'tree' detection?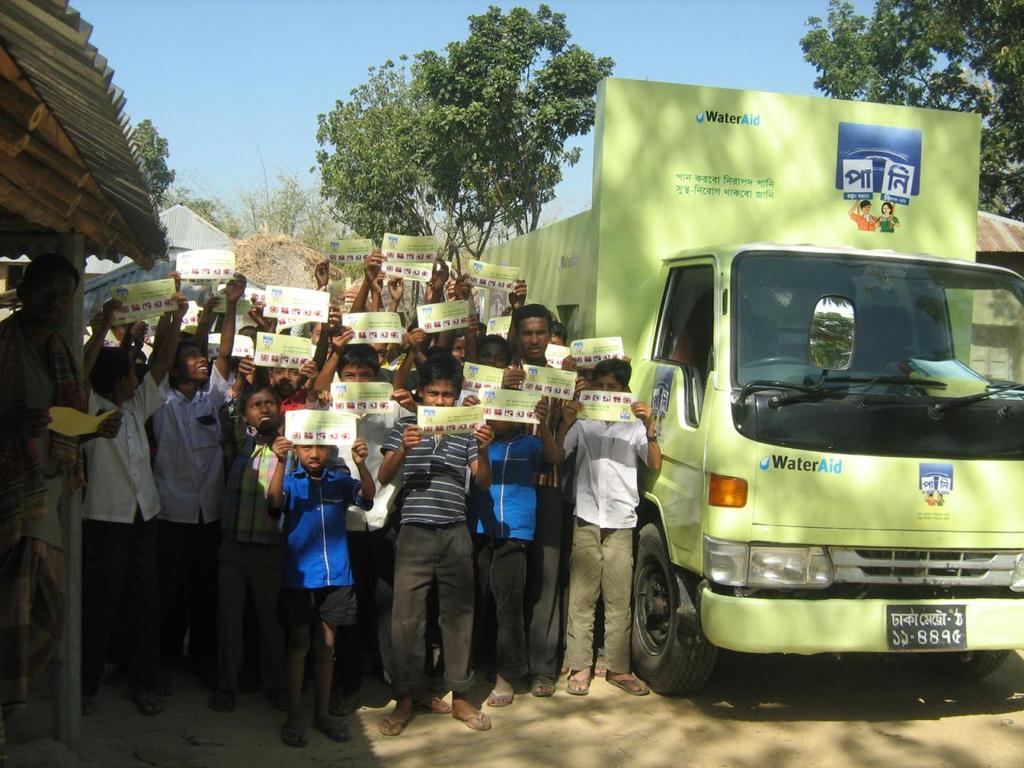
<region>281, 26, 629, 286</region>
